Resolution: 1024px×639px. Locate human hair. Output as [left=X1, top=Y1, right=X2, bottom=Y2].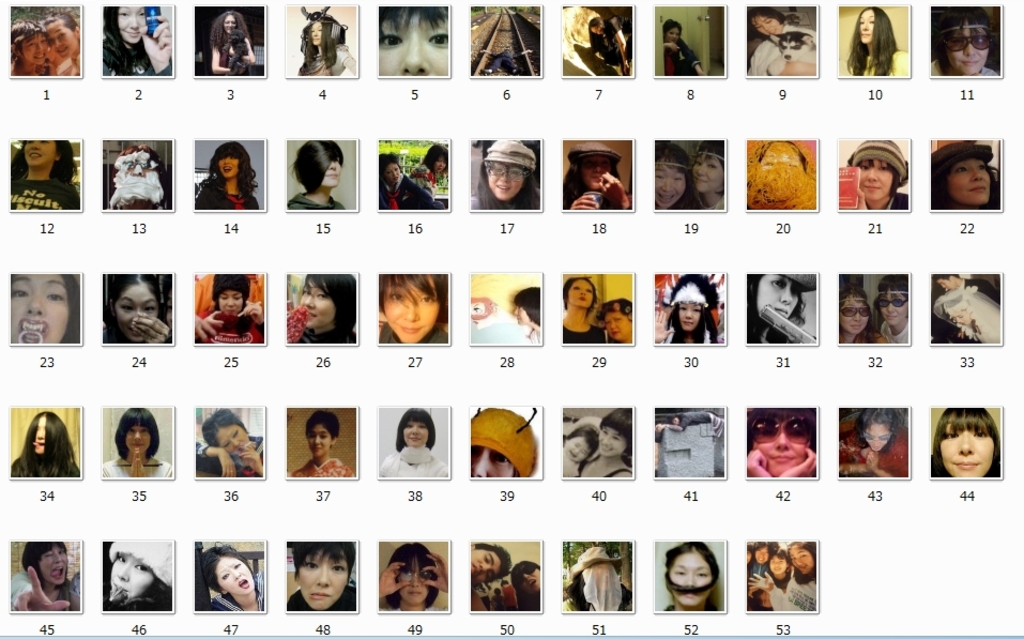
[left=11, top=16, right=46, bottom=63].
